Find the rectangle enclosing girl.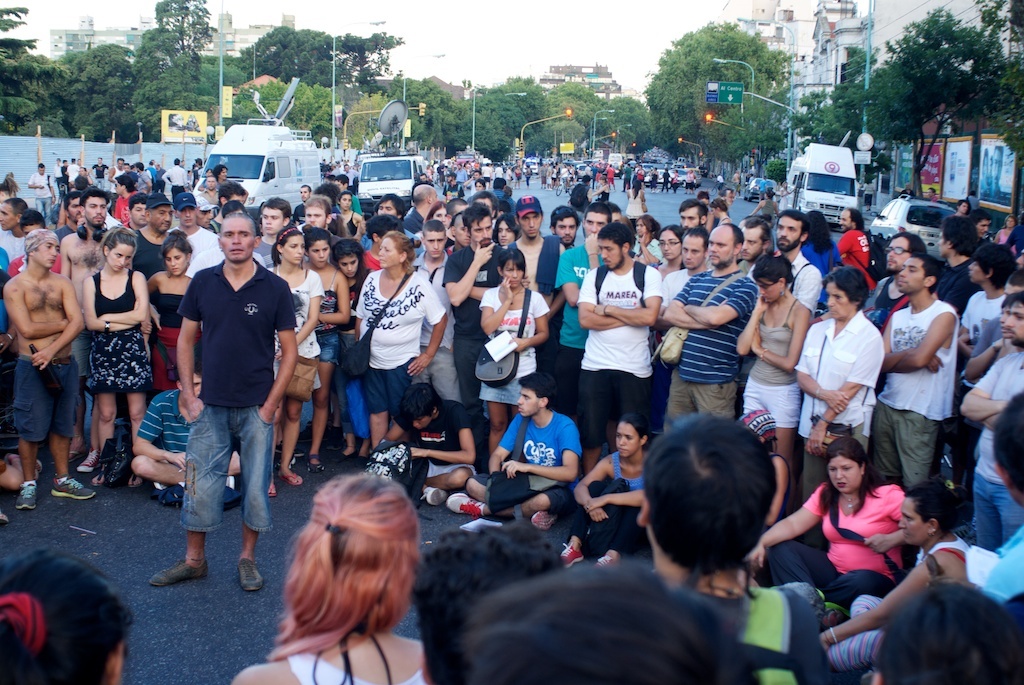
<bbox>656, 223, 683, 279</bbox>.
